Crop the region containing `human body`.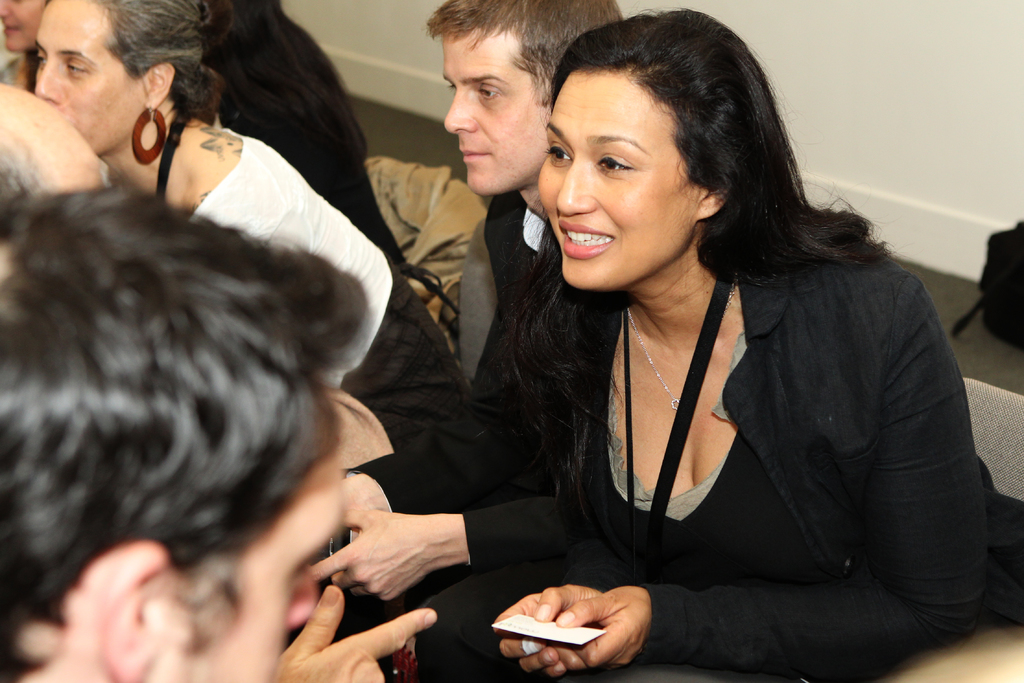
Crop region: 98:110:476:453.
